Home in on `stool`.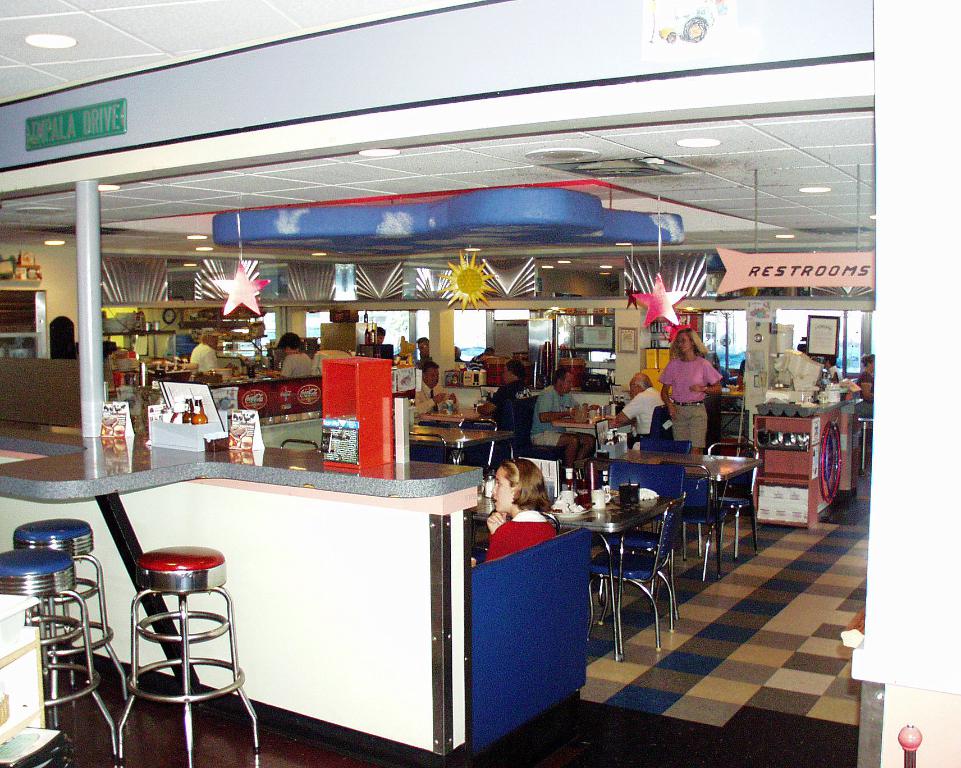
Homed in at pyautogui.locateOnScreen(117, 546, 265, 767).
